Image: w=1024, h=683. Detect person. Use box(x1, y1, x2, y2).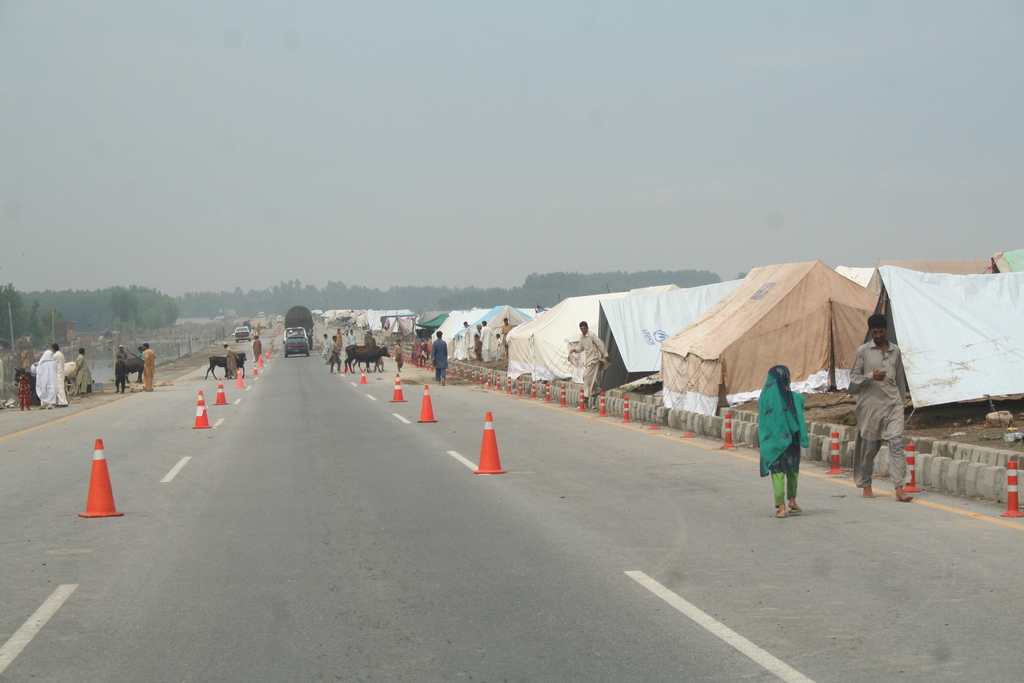
box(115, 347, 131, 381).
